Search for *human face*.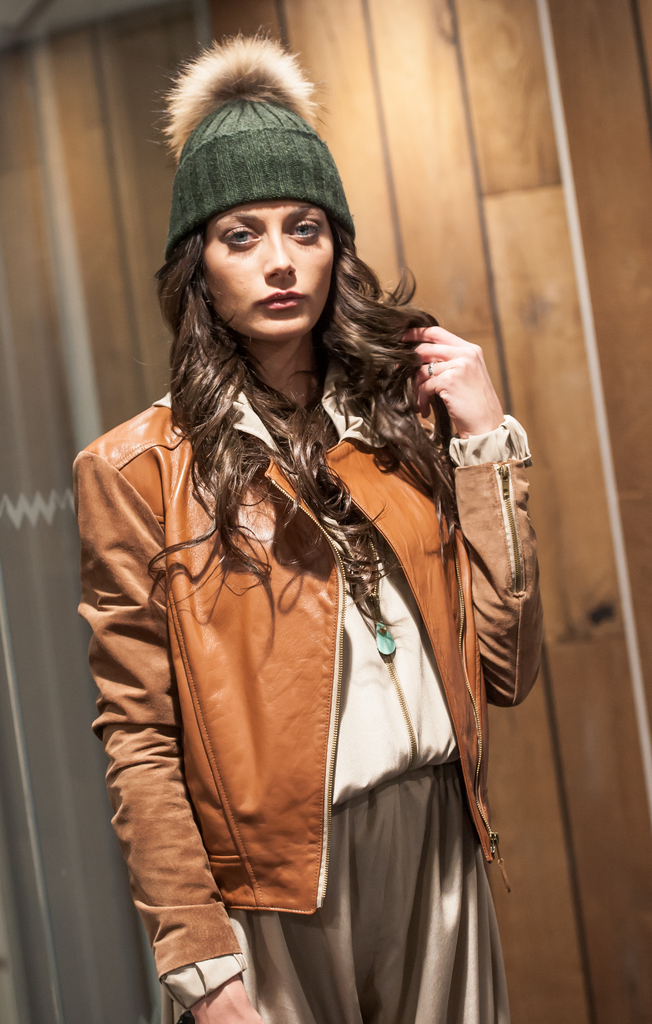
Found at x1=197 y1=195 x2=332 y2=349.
